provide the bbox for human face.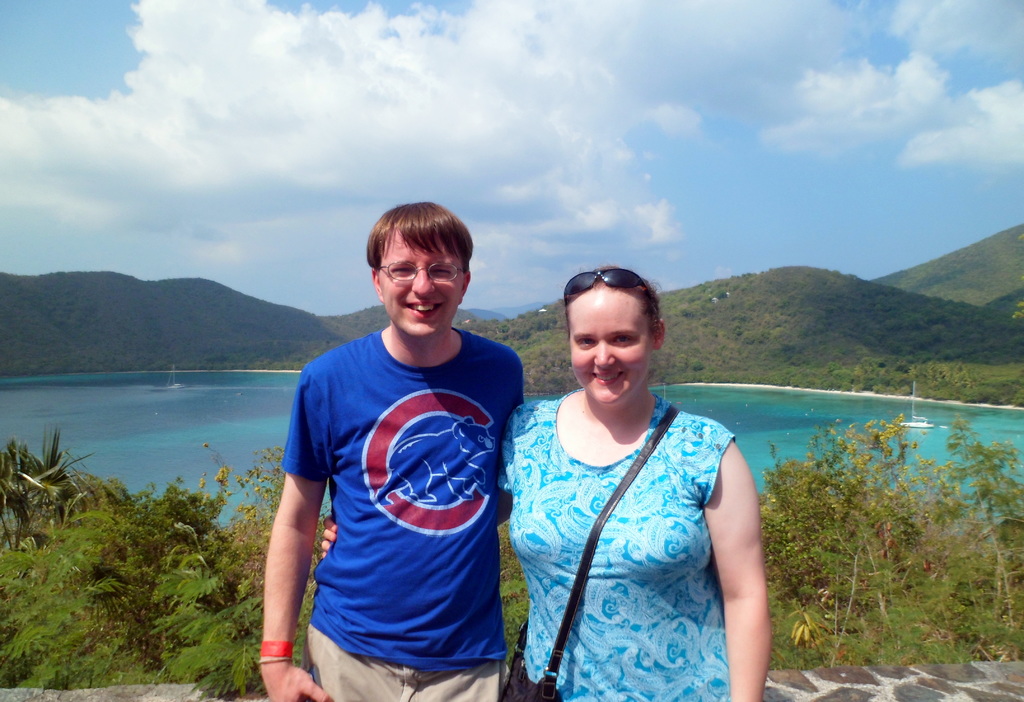
(378, 228, 461, 332).
